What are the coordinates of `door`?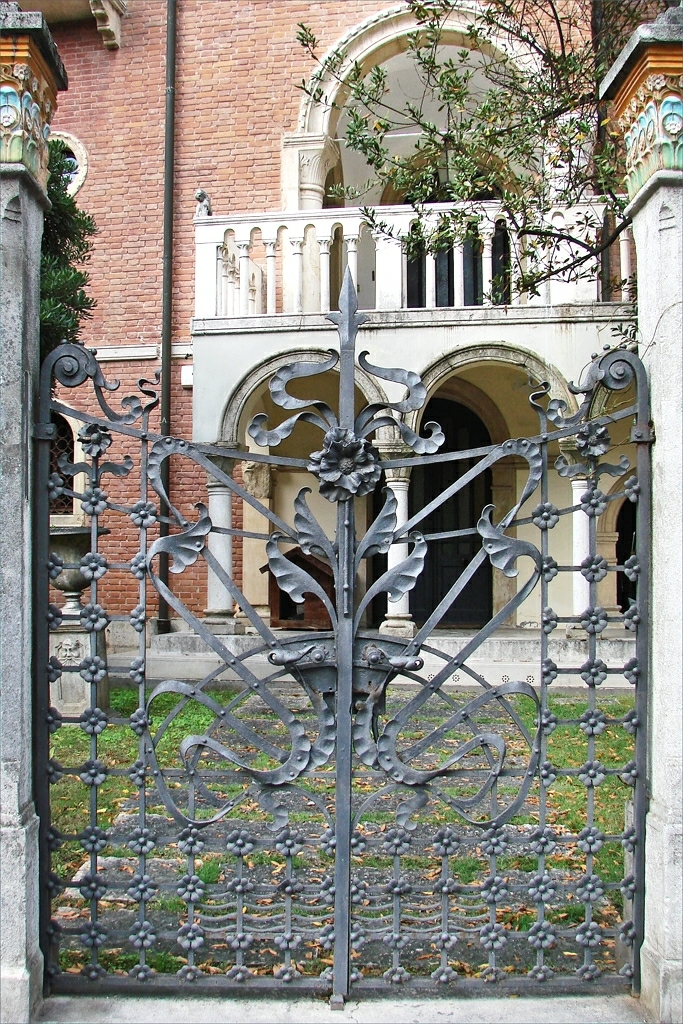
left=405, top=159, right=515, bottom=306.
